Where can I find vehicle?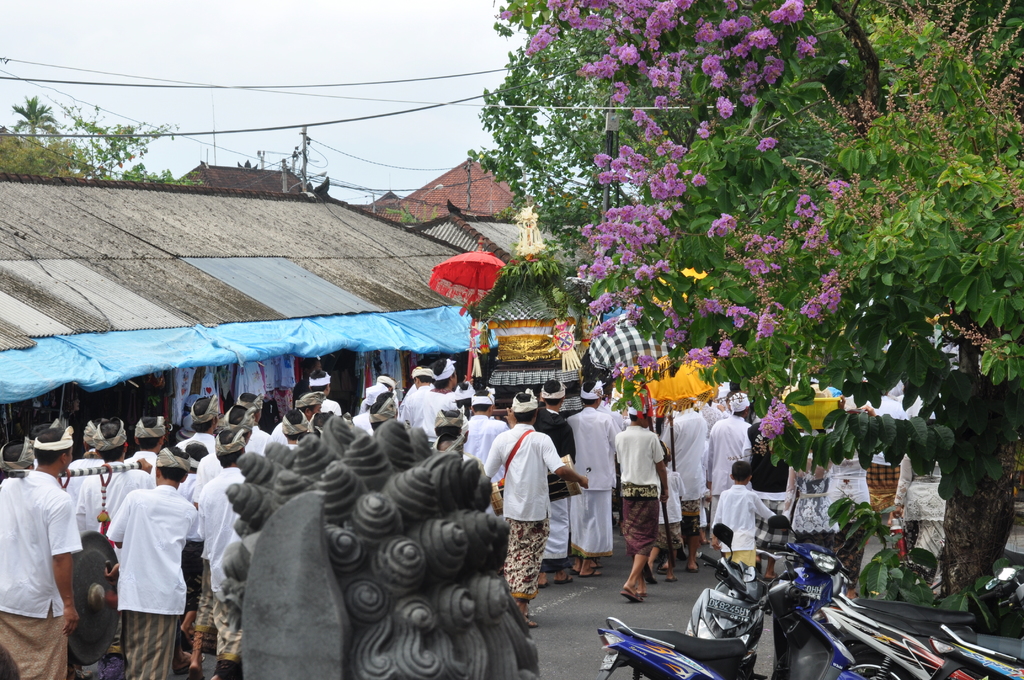
You can find it at crop(775, 546, 858, 601).
